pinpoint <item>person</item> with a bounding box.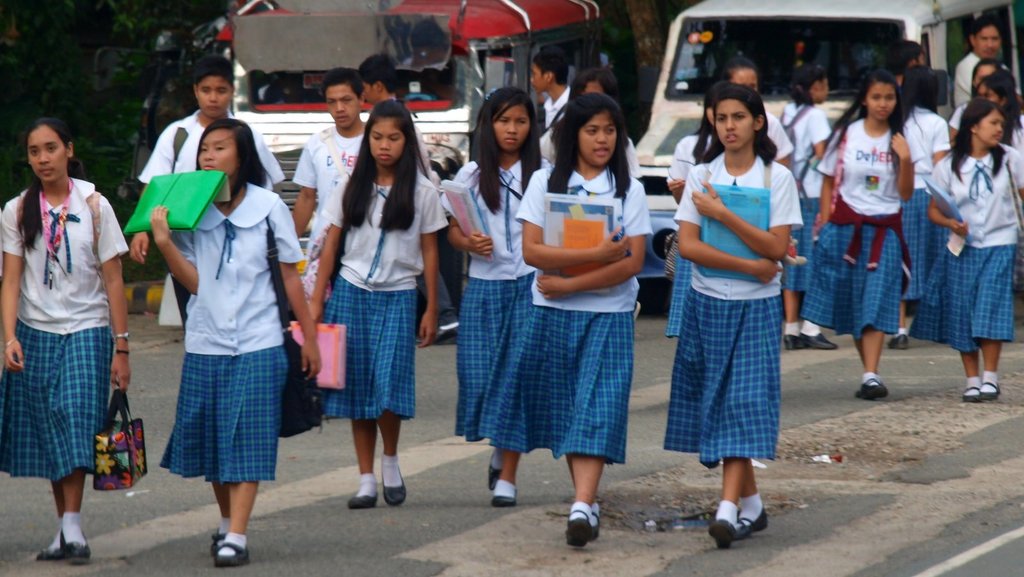
916 100 1023 412.
